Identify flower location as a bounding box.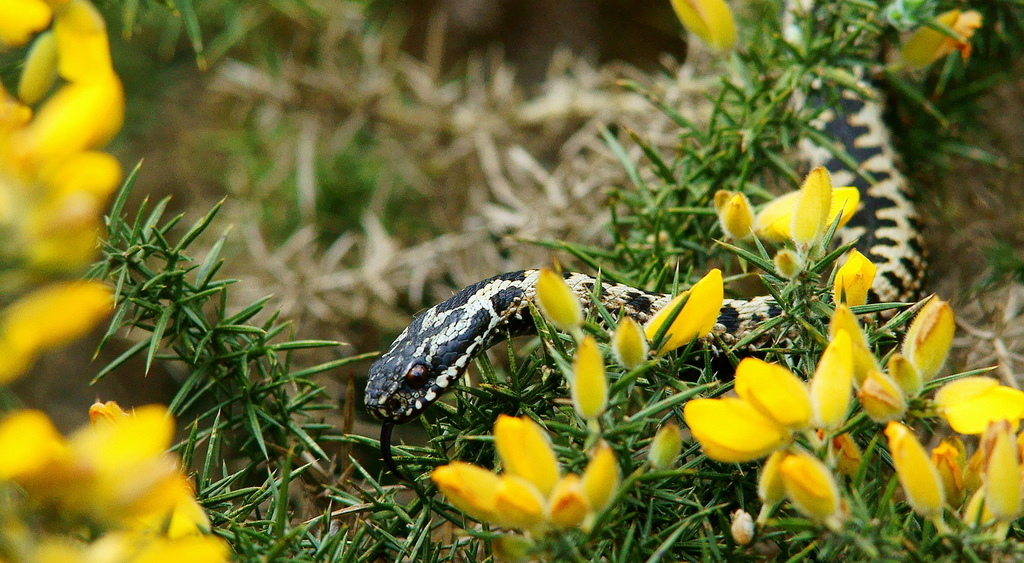
locate(652, 417, 680, 481).
